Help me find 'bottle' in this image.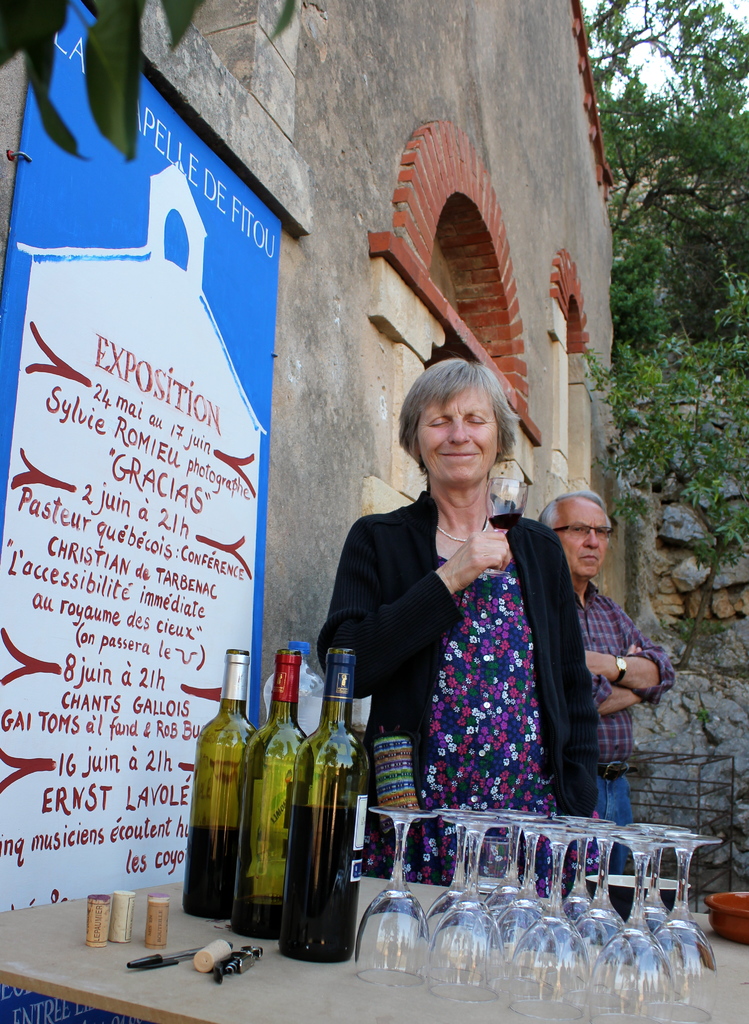
Found it: 238:650:322:941.
